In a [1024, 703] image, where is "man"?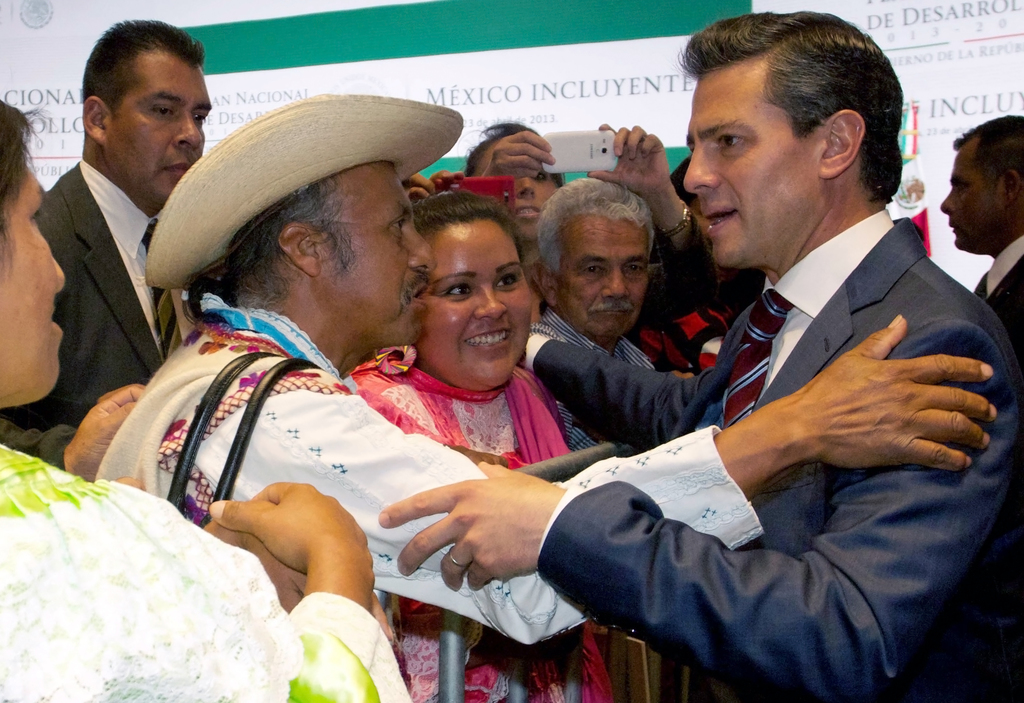
bbox=[376, 7, 1023, 702].
